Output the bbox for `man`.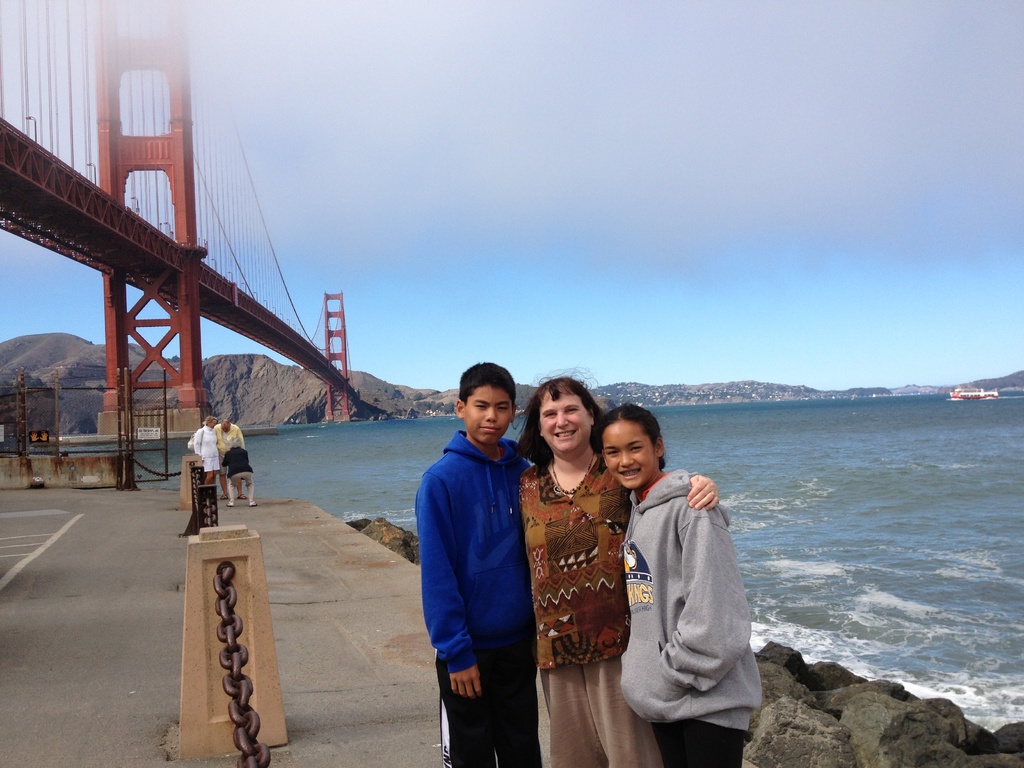
x1=224 y1=438 x2=255 y2=507.
